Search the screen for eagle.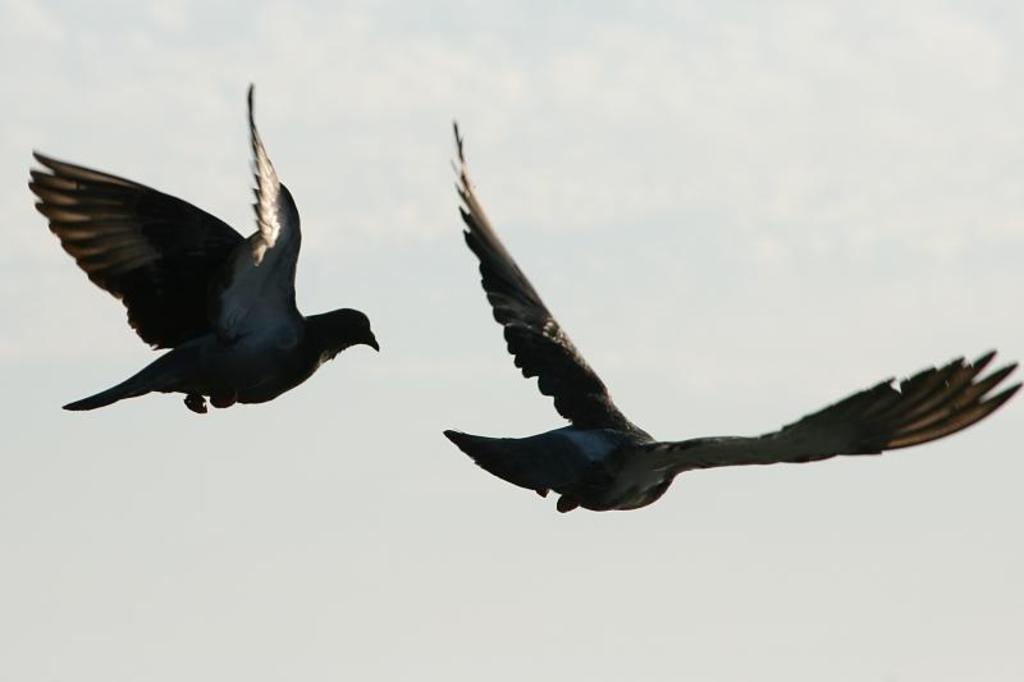
Found at pyautogui.locateOnScreen(24, 78, 393, 420).
